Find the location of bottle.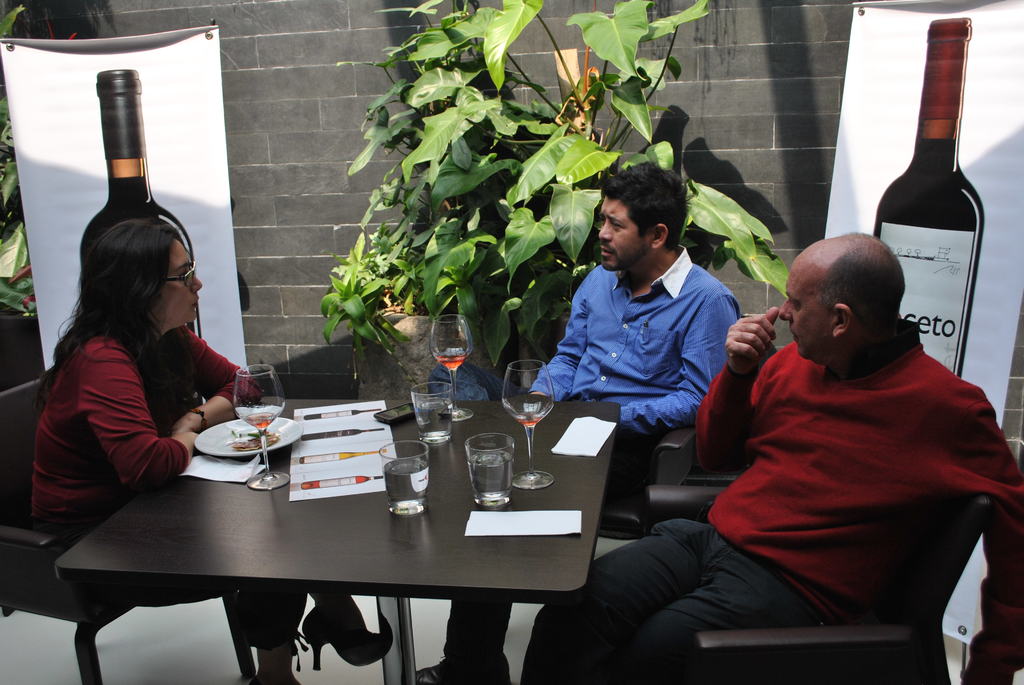
Location: l=78, t=67, r=214, b=413.
